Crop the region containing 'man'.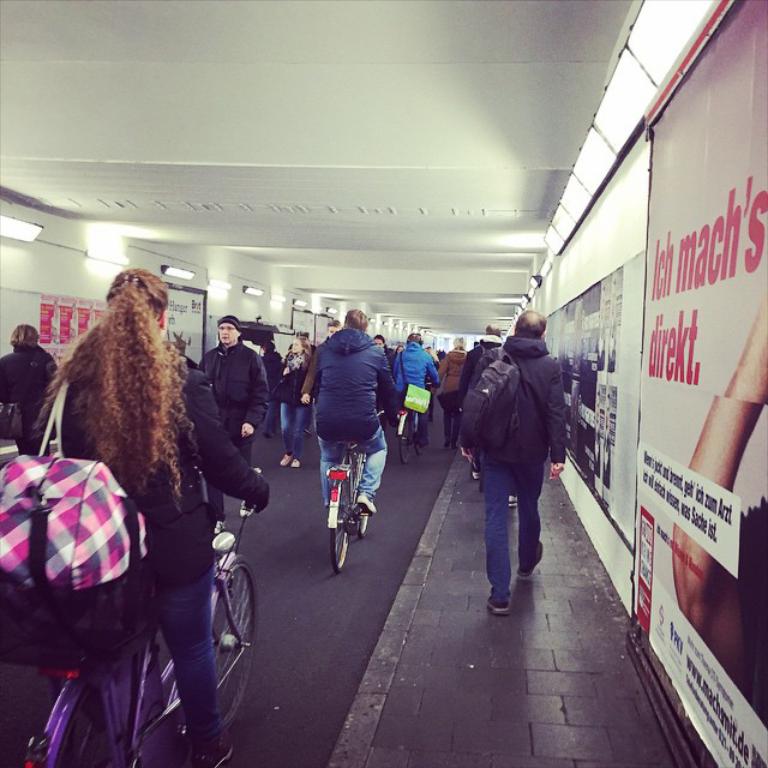
Crop region: 302/320/341/401.
